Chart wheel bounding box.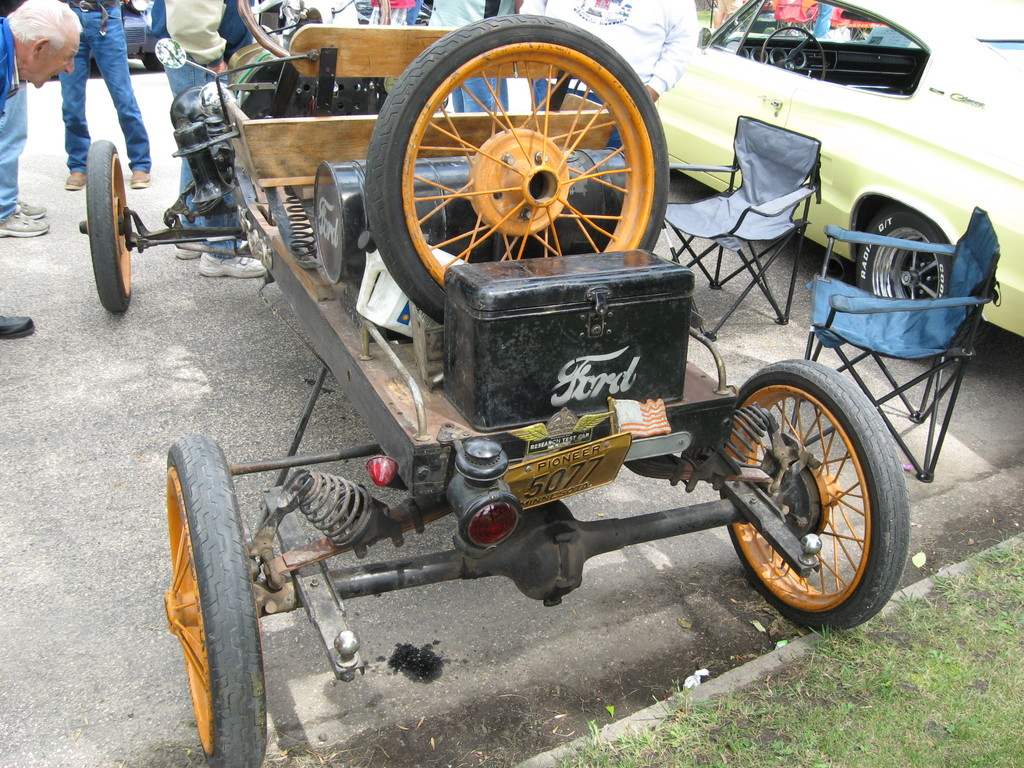
Charted: select_region(85, 138, 134, 318).
